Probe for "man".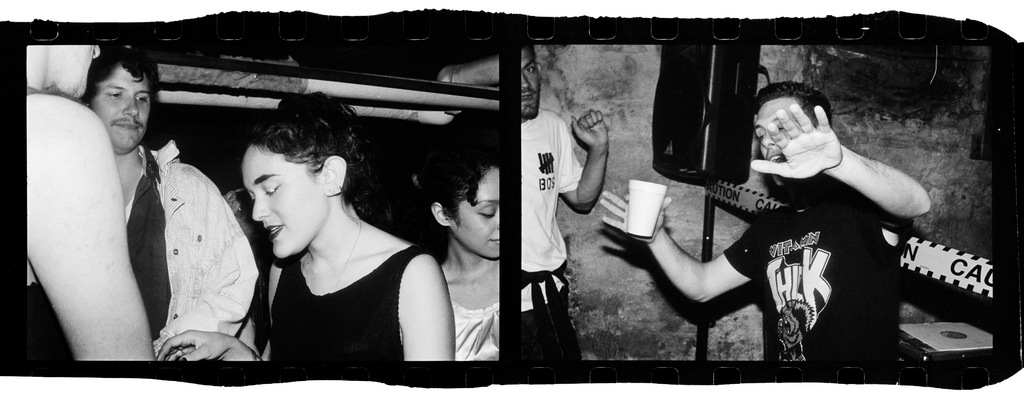
Probe result: l=52, t=51, r=259, b=382.
